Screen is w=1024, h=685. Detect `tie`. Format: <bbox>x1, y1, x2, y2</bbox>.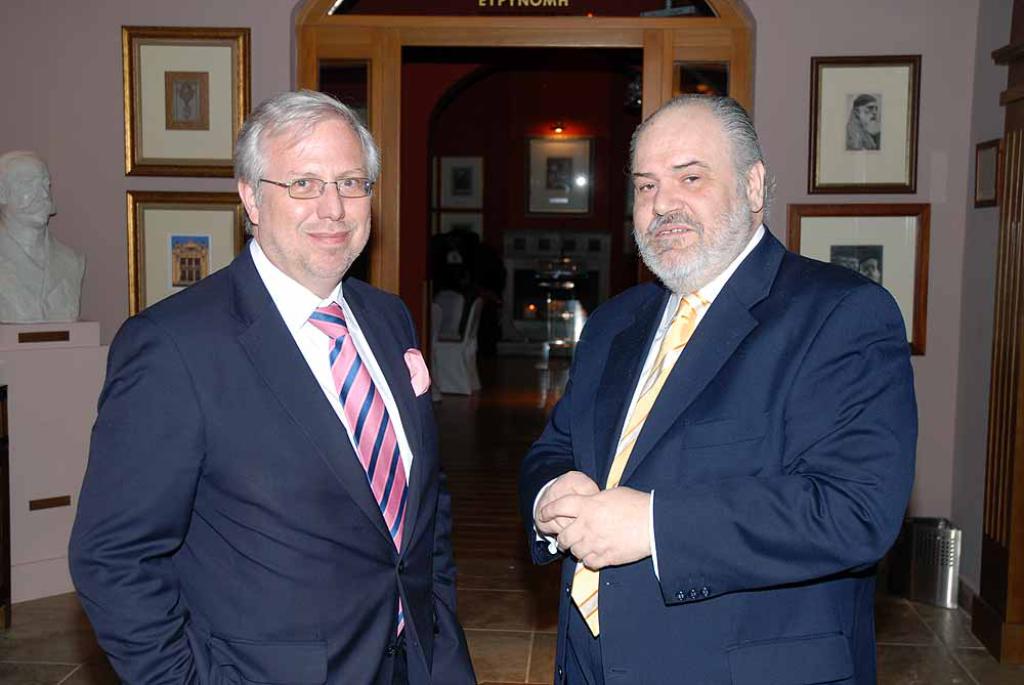
<bbox>305, 300, 406, 637</bbox>.
